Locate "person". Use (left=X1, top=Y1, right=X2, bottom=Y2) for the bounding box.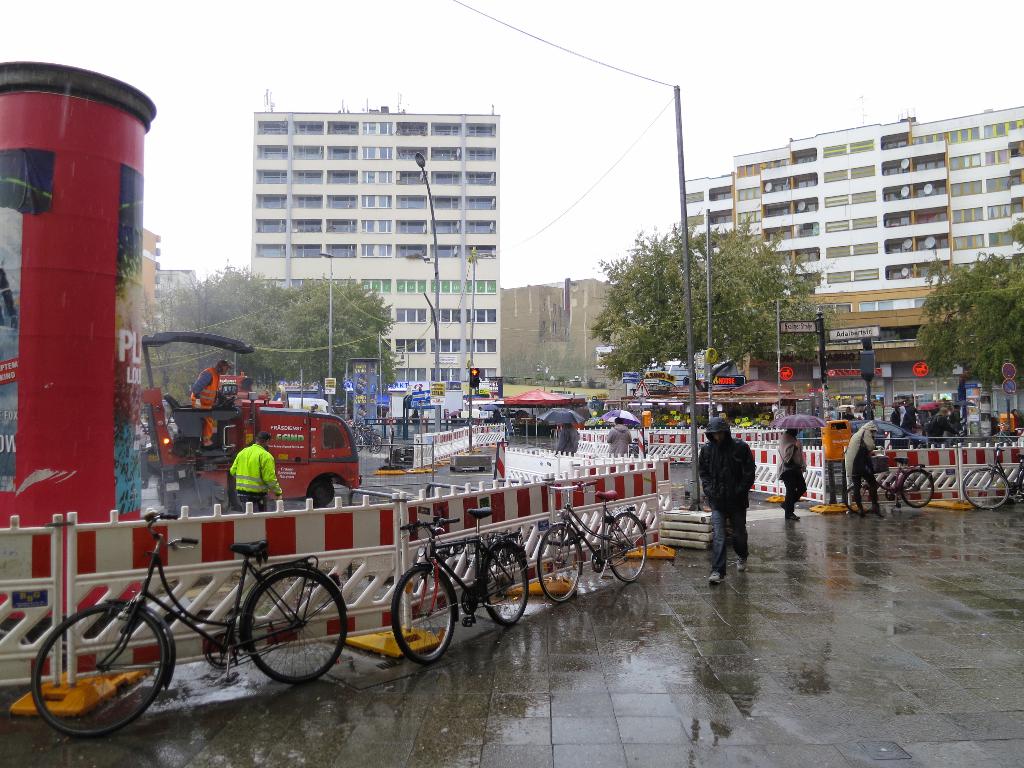
(left=847, top=420, right=886, bottom=515).
